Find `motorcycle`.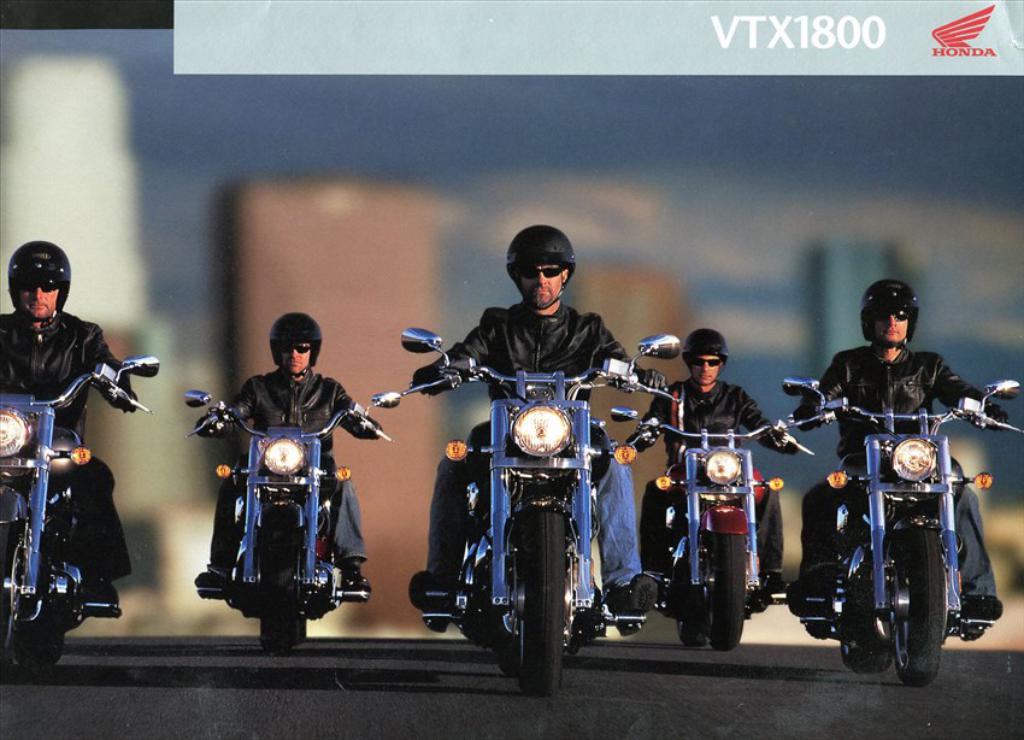
181/393/405/652.
